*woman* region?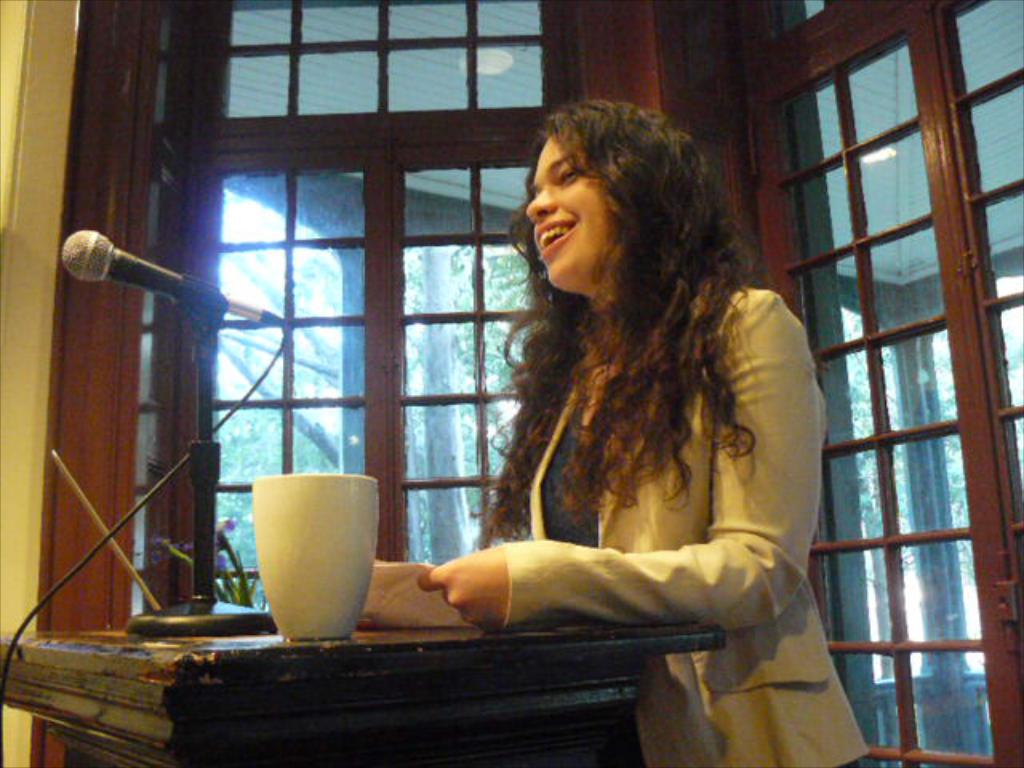
l=419, t=110, r=853, b=717
